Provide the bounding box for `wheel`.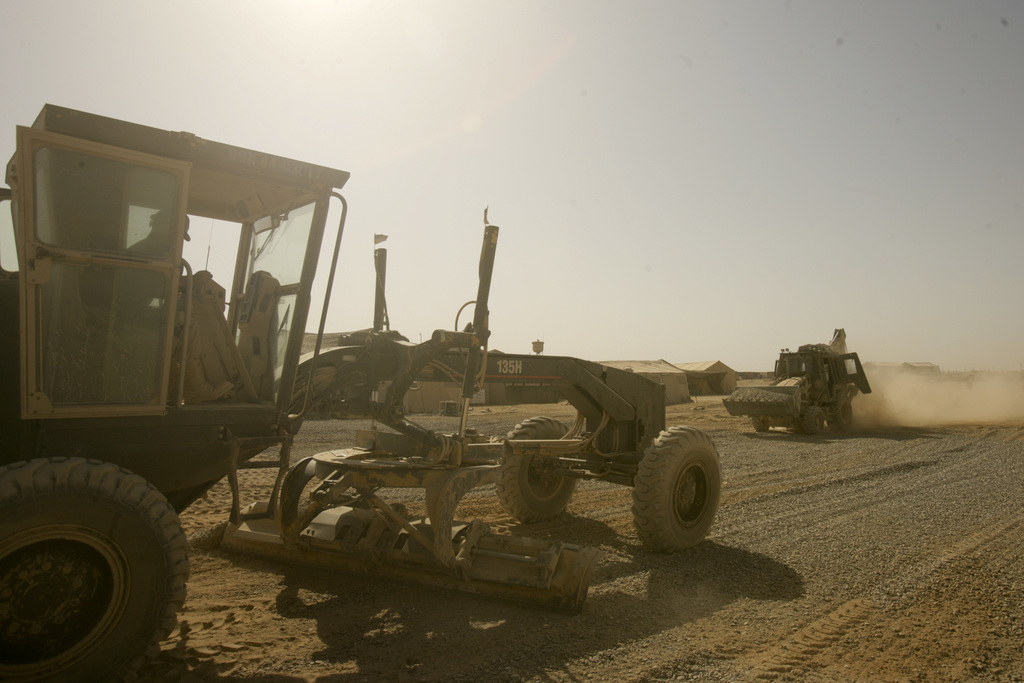
bbox=[753, 415, 769, 428].
